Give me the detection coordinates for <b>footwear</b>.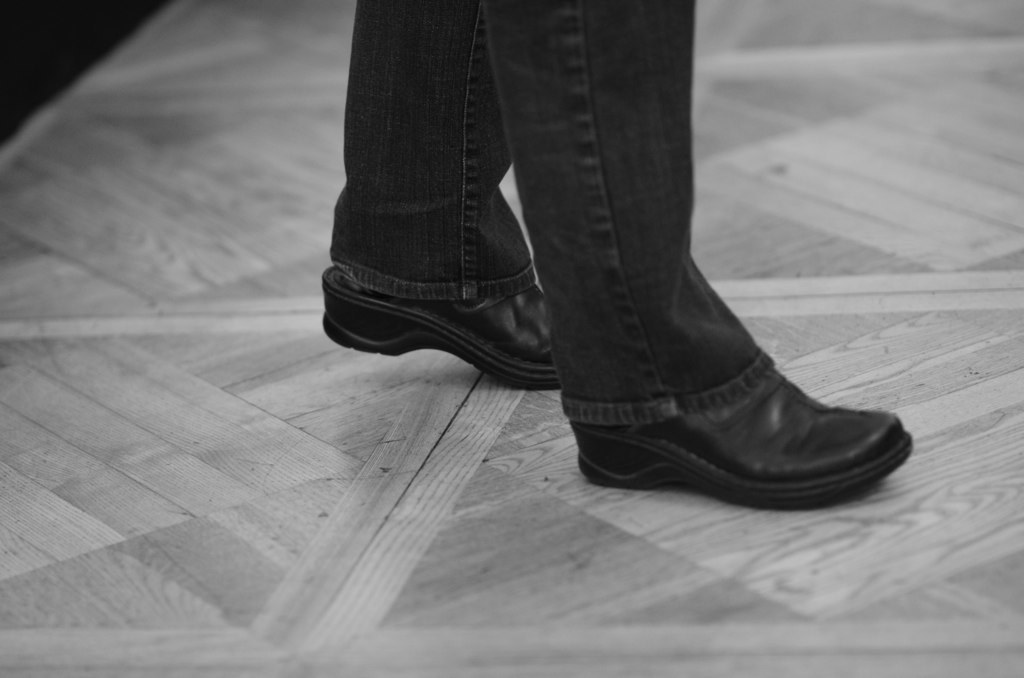
(557,300,923,516).
